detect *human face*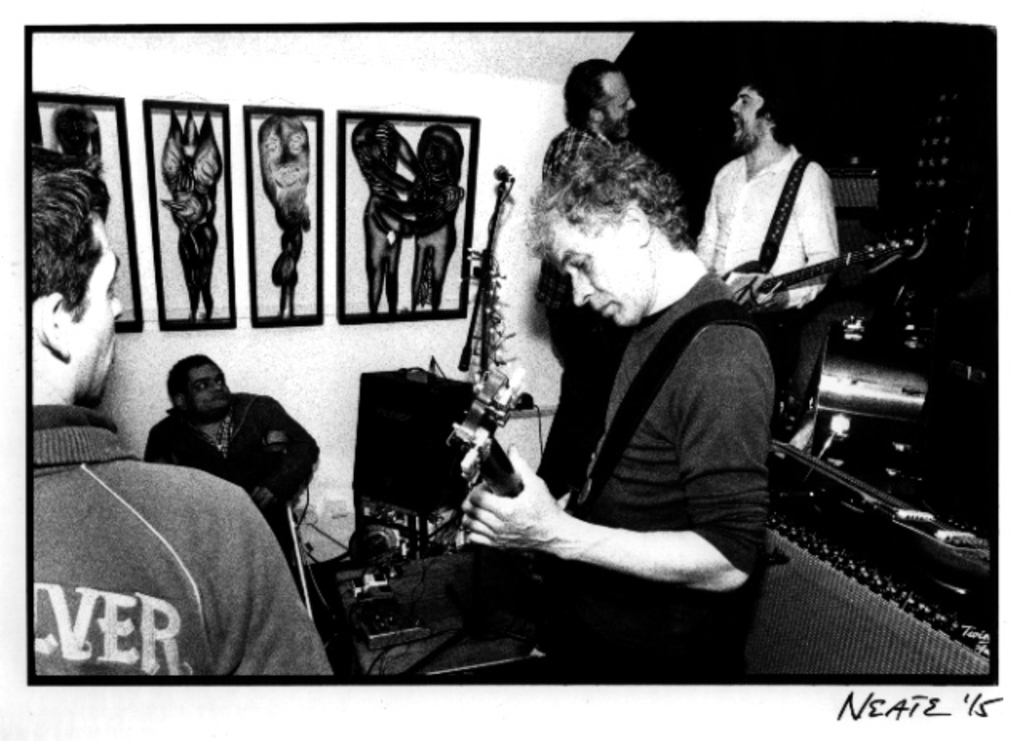
bbox=[544, 213, 656, 322]
